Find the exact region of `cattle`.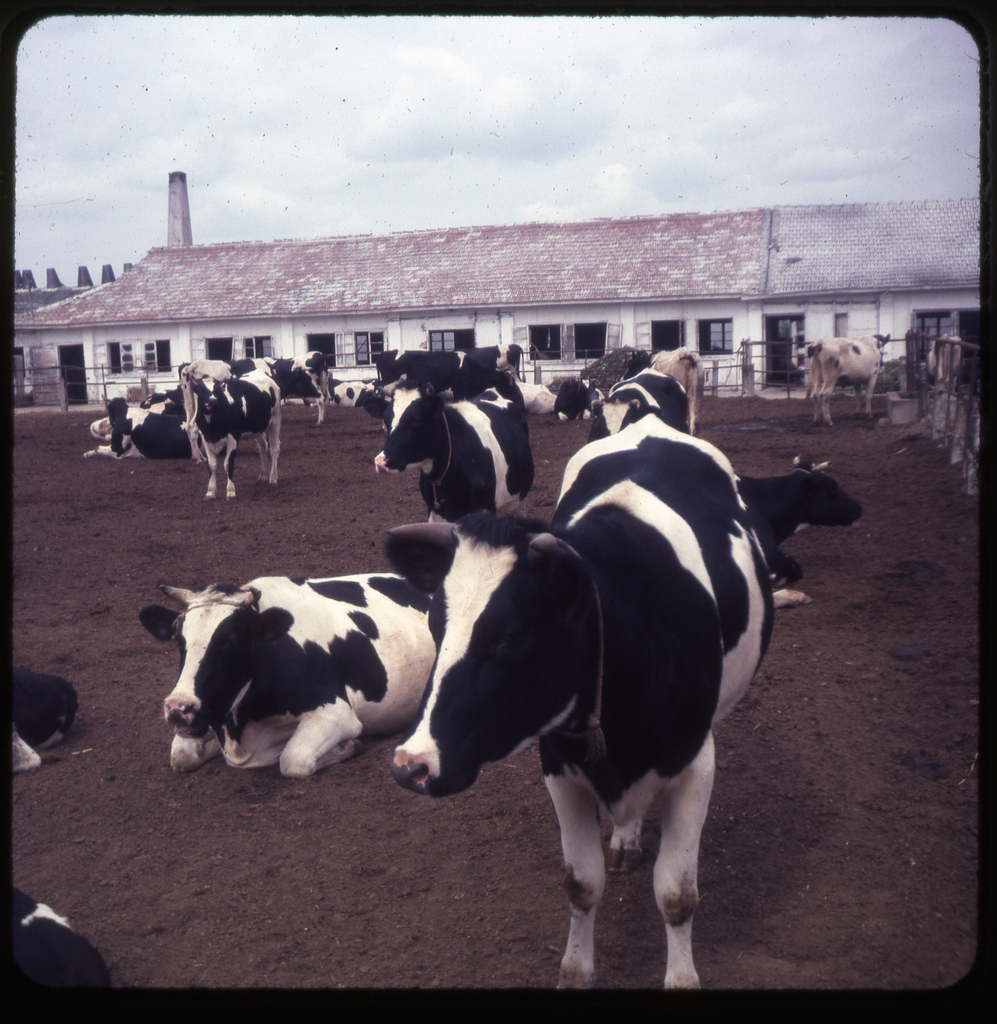
Exact region: <region>311, 375, 370, 408</region>.
